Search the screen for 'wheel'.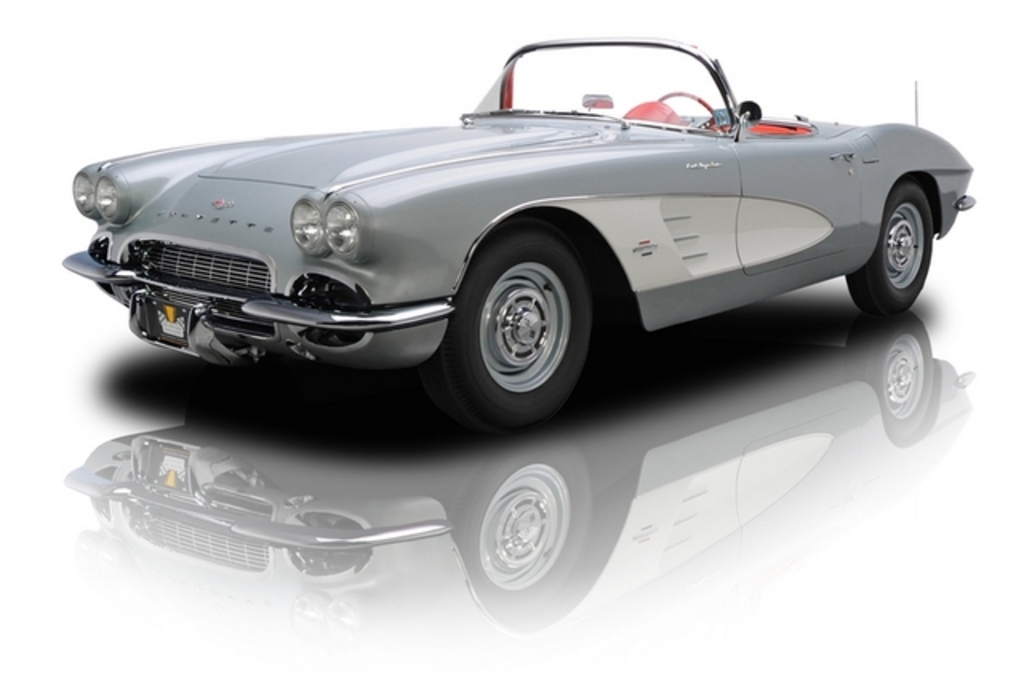
Found at (659,93,715,115).
